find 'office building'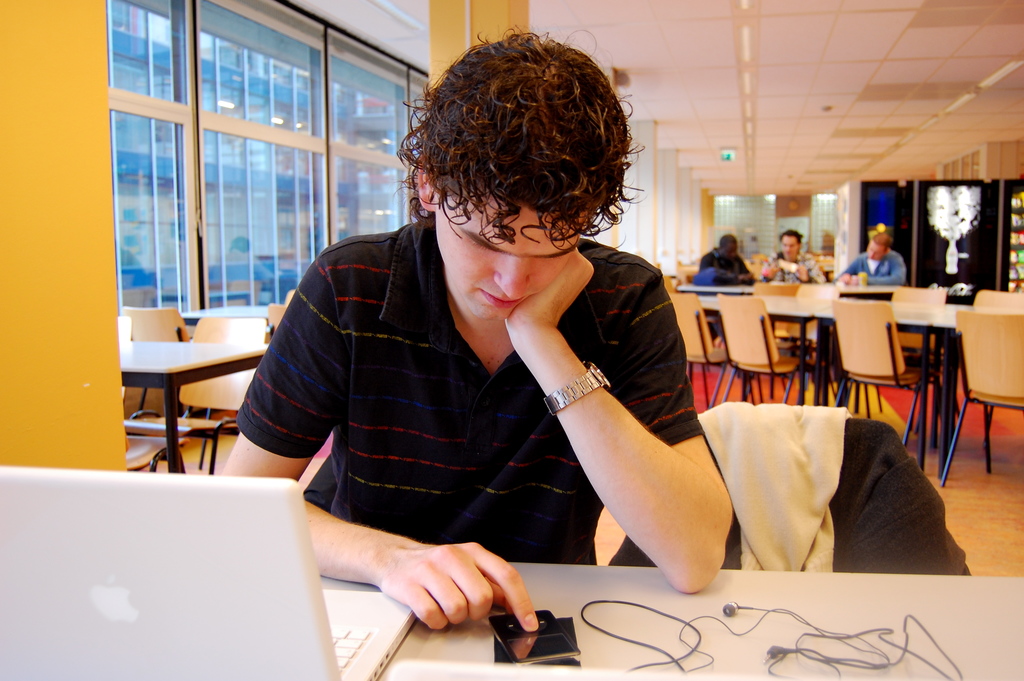
crop(101, 0, 1023, 641)
